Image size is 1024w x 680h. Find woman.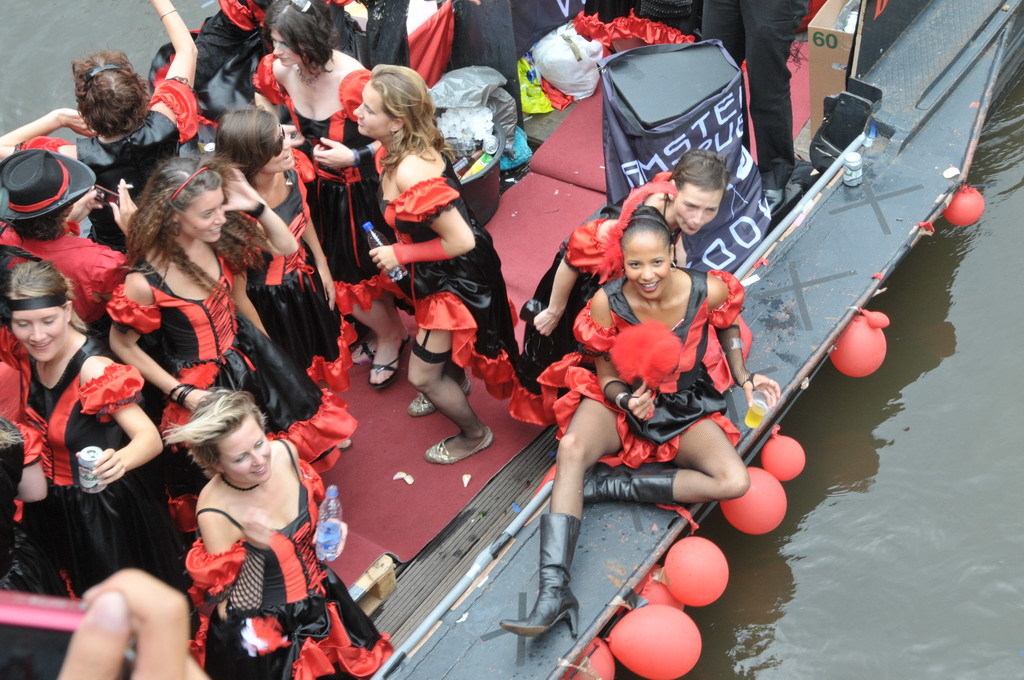
select_region(0, 150, 132, 333).
